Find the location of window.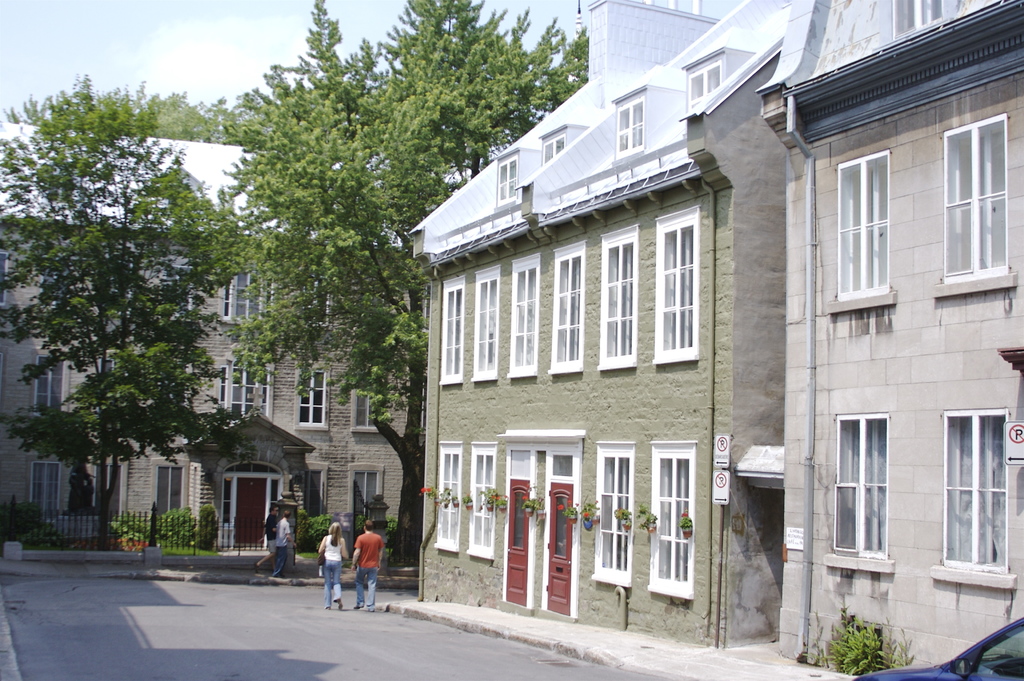
Location: box(495, 161, 518, 205).
